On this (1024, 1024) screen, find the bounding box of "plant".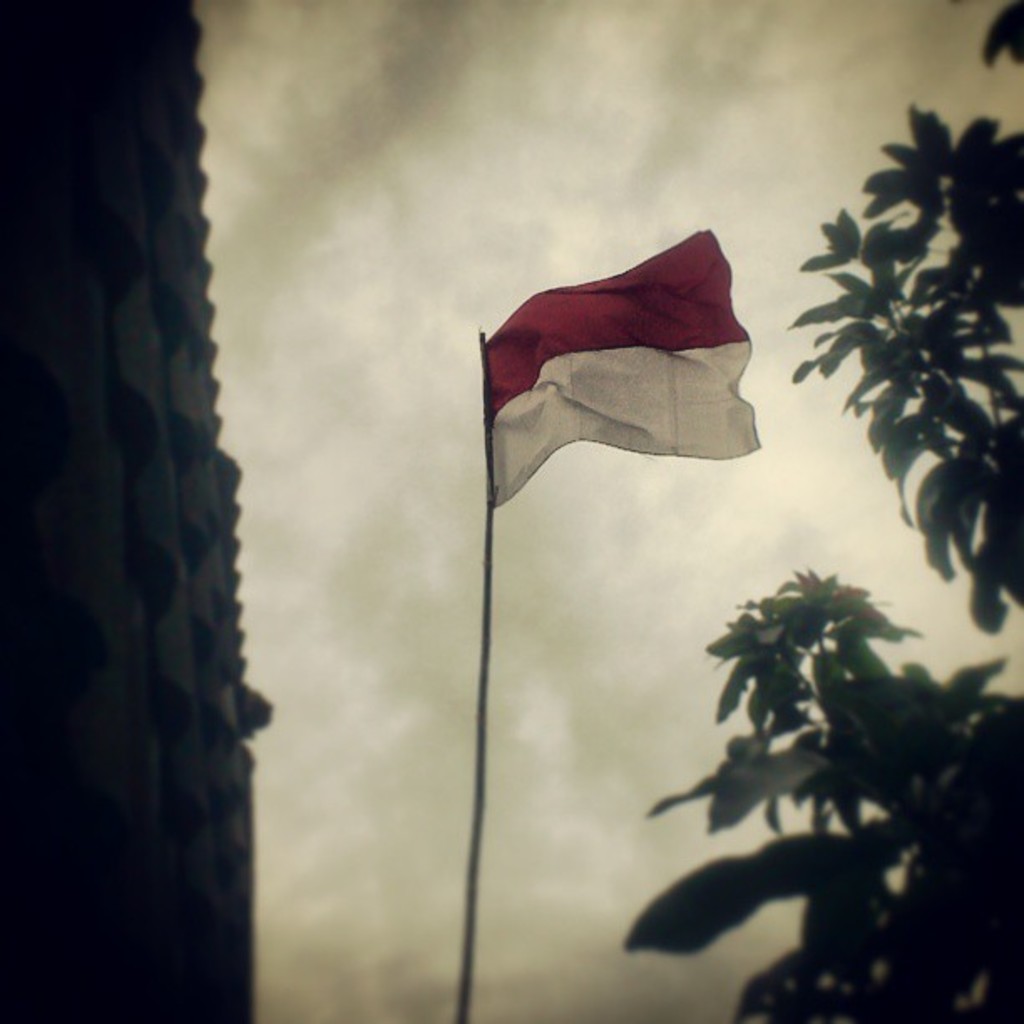
Bounding box: l=612, t=569, r=1017, b=1022.
